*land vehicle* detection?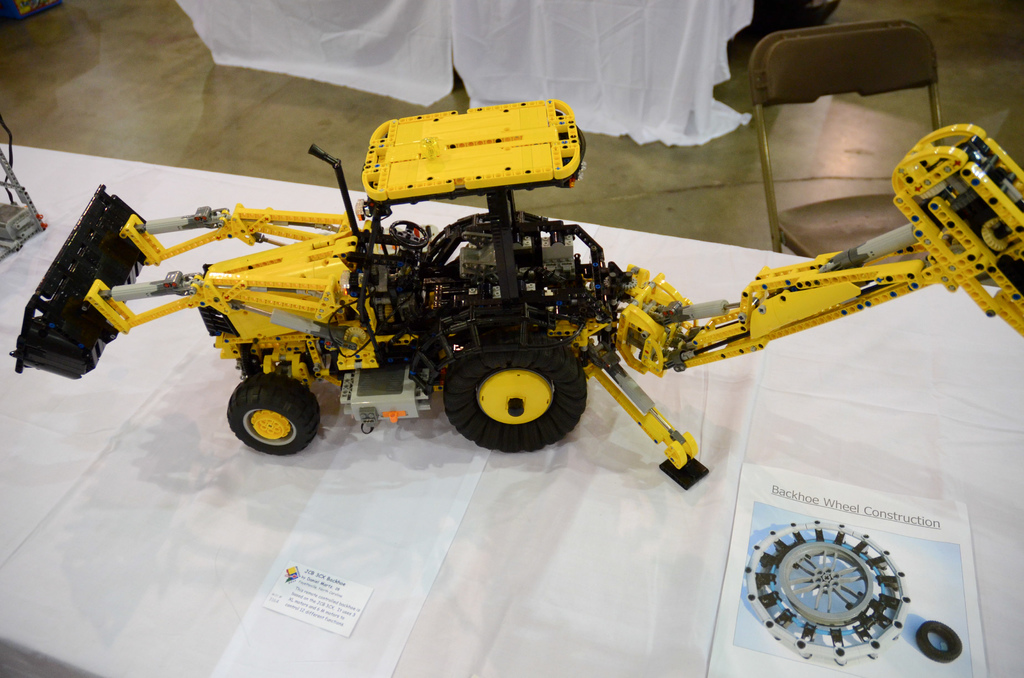
(left=4, top=93, right=1023, bottom=491)
